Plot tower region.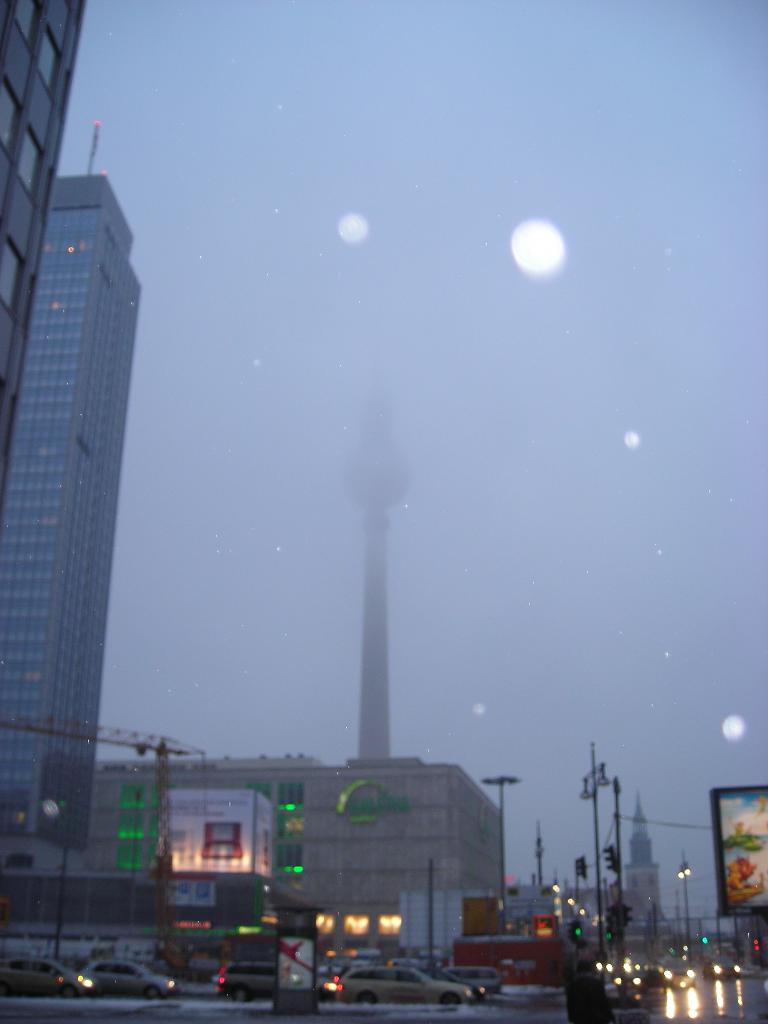
Plotted at 0,0,91,440.
